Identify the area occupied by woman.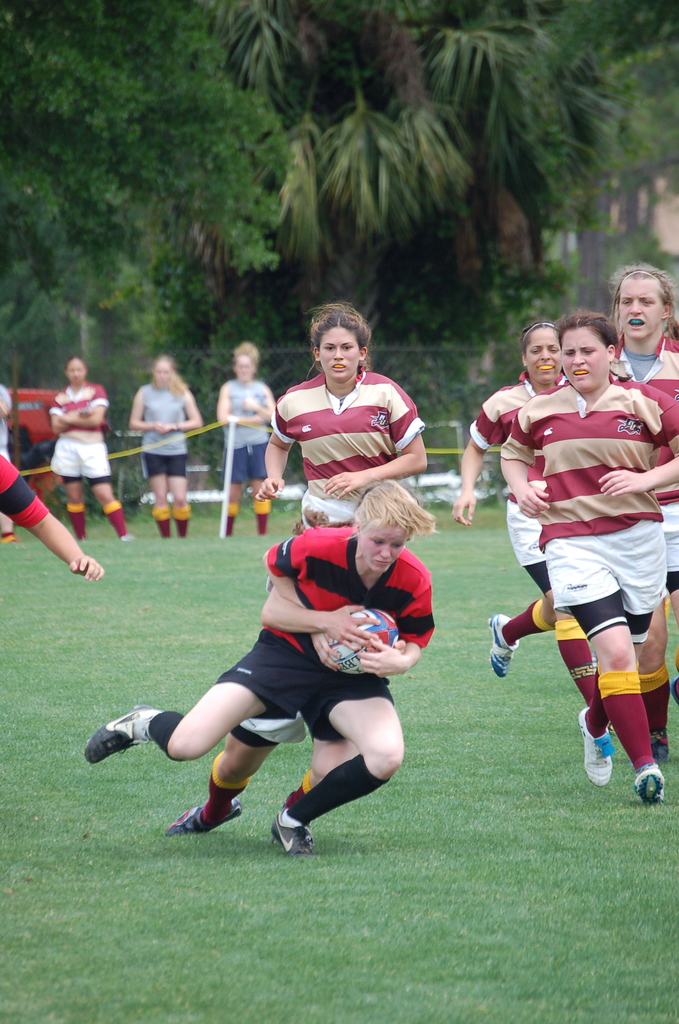
Area: 41/356/131/541.
